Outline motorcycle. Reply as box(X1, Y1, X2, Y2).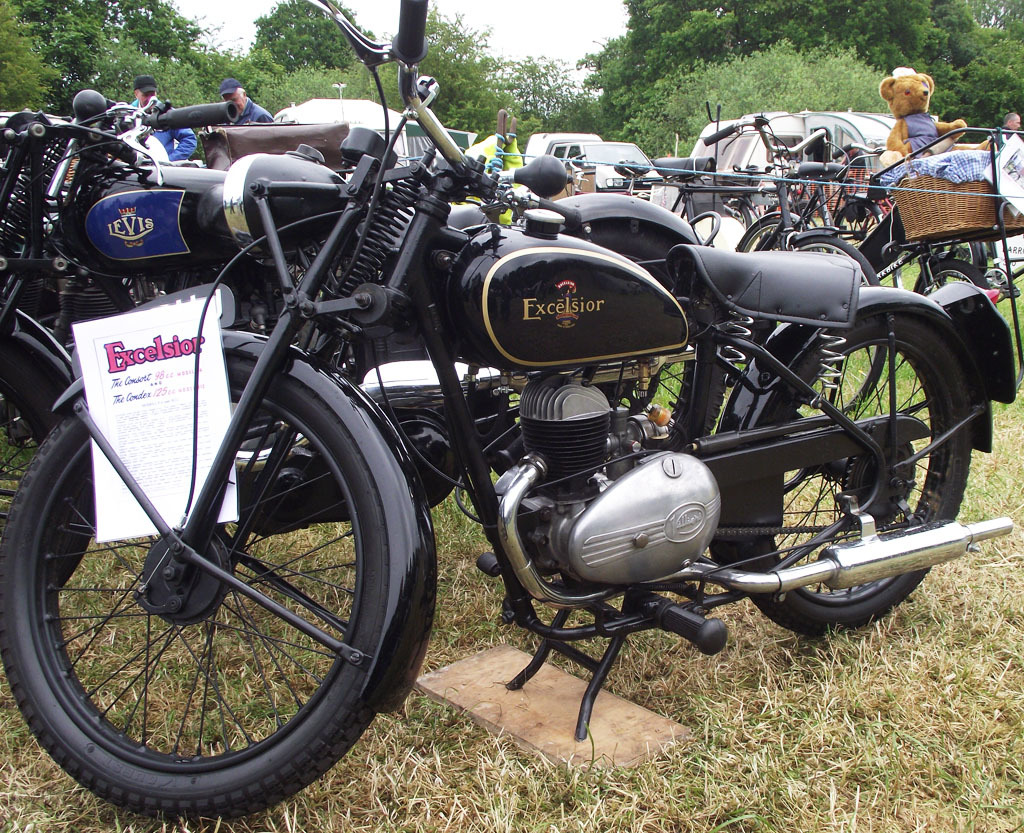
box(0, 119, 721, 513).
